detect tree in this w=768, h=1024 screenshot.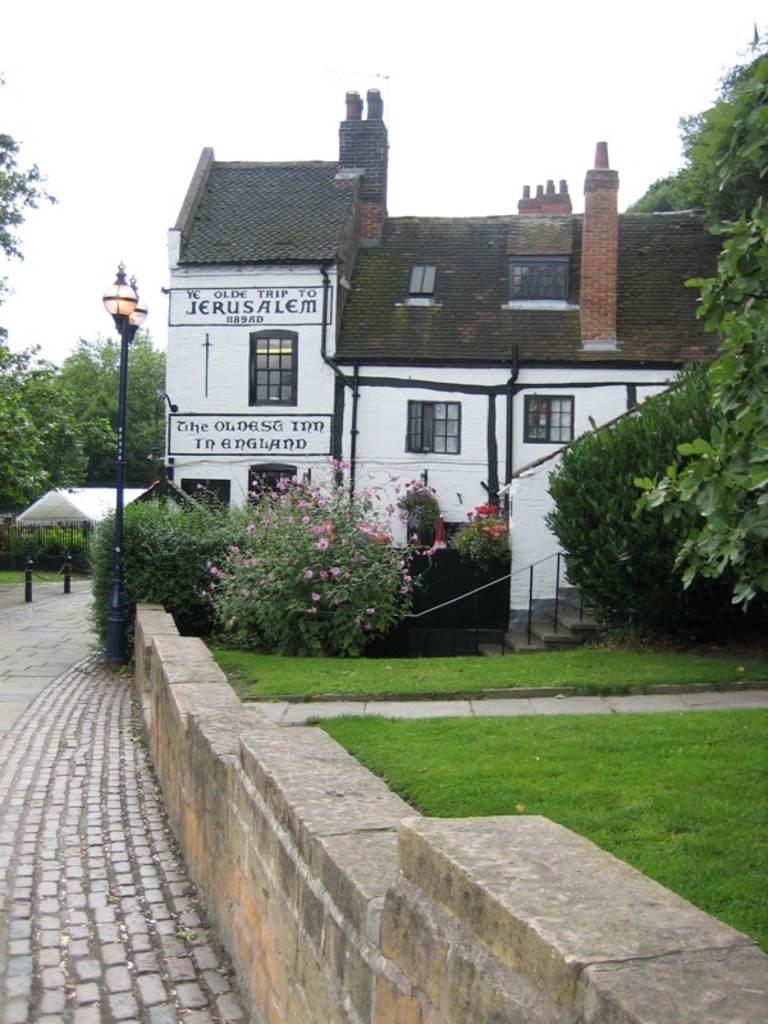
Detection: l=0, t=132, r=60, b=512.
